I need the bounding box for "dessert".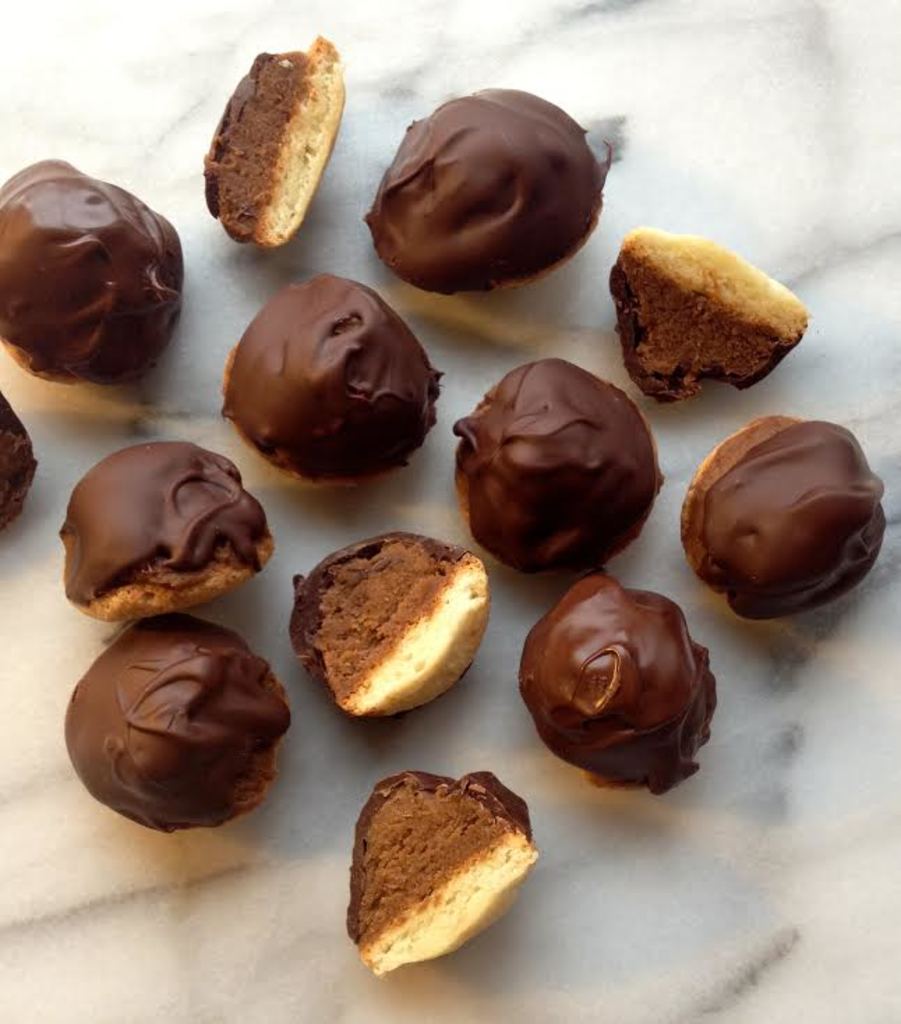
Here it is: <region>293, 529, 485, 716</region>.
